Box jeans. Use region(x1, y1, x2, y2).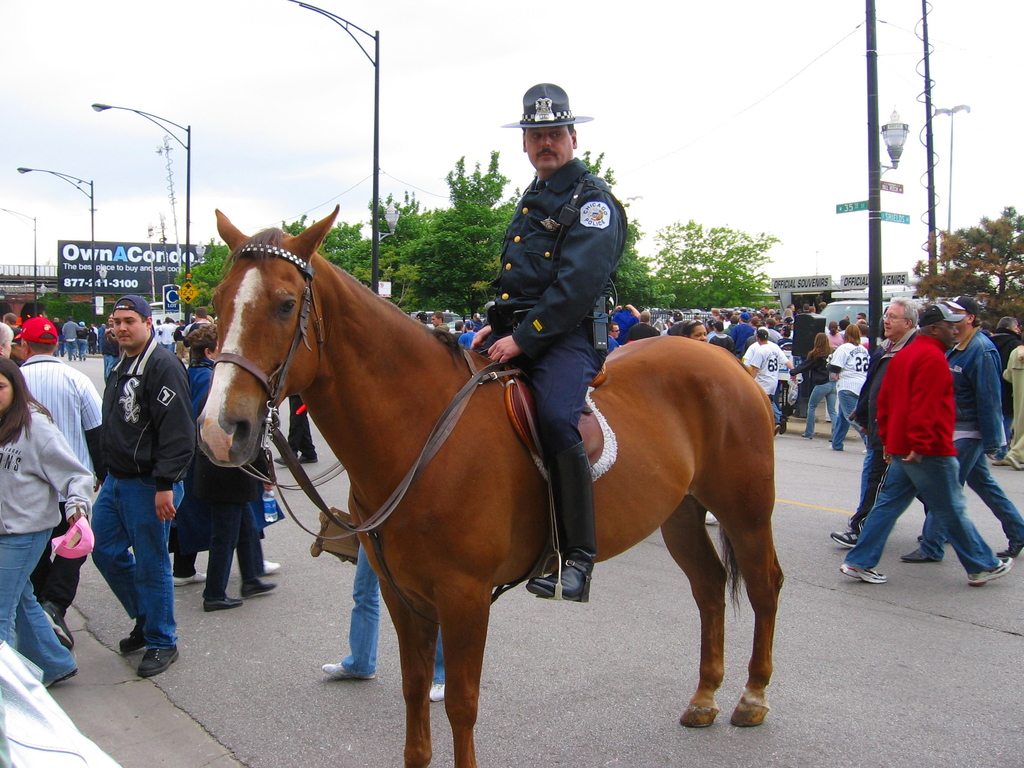
region(204, 494, 261, 605).
